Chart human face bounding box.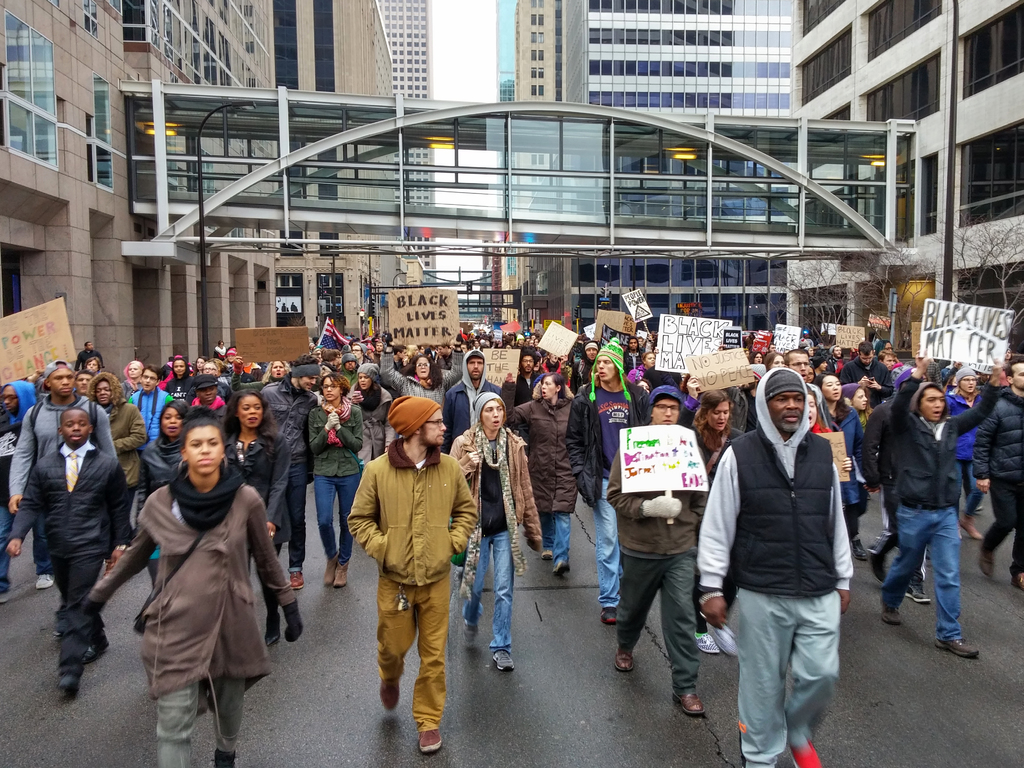
Charted: 297,371,316,393.
